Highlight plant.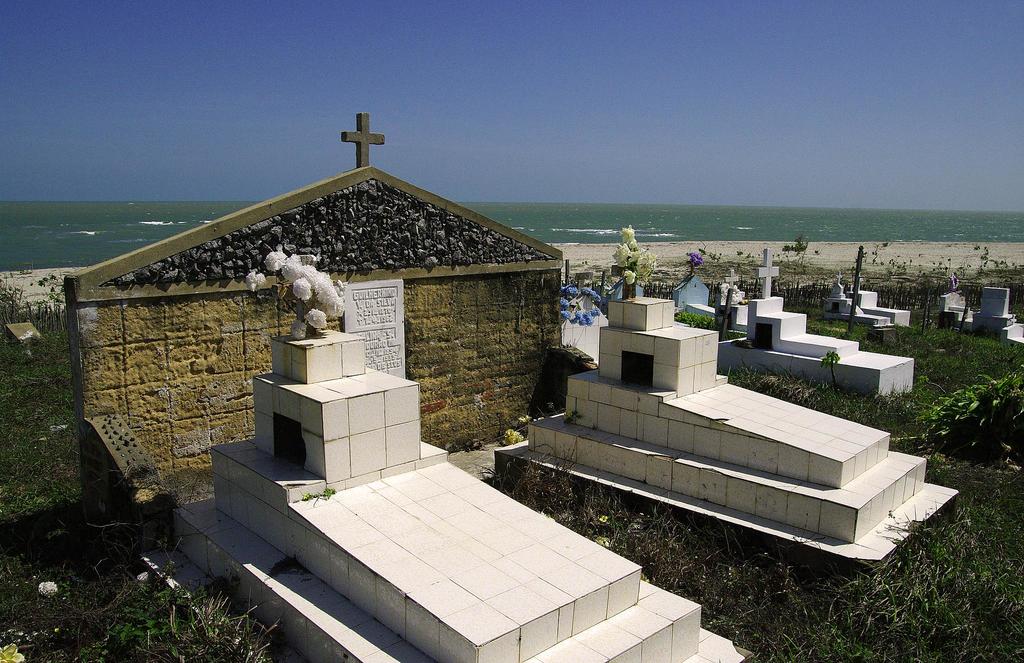
Highlighted region: left=971, top=240, right=984, bottom=255.
